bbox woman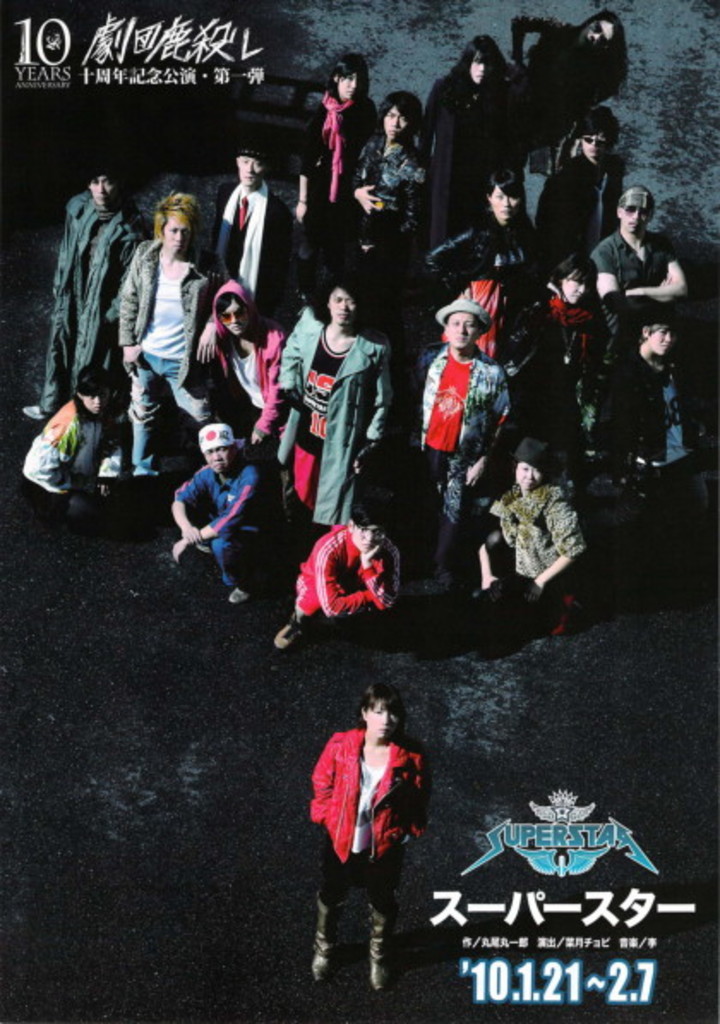
425:31:518:244
